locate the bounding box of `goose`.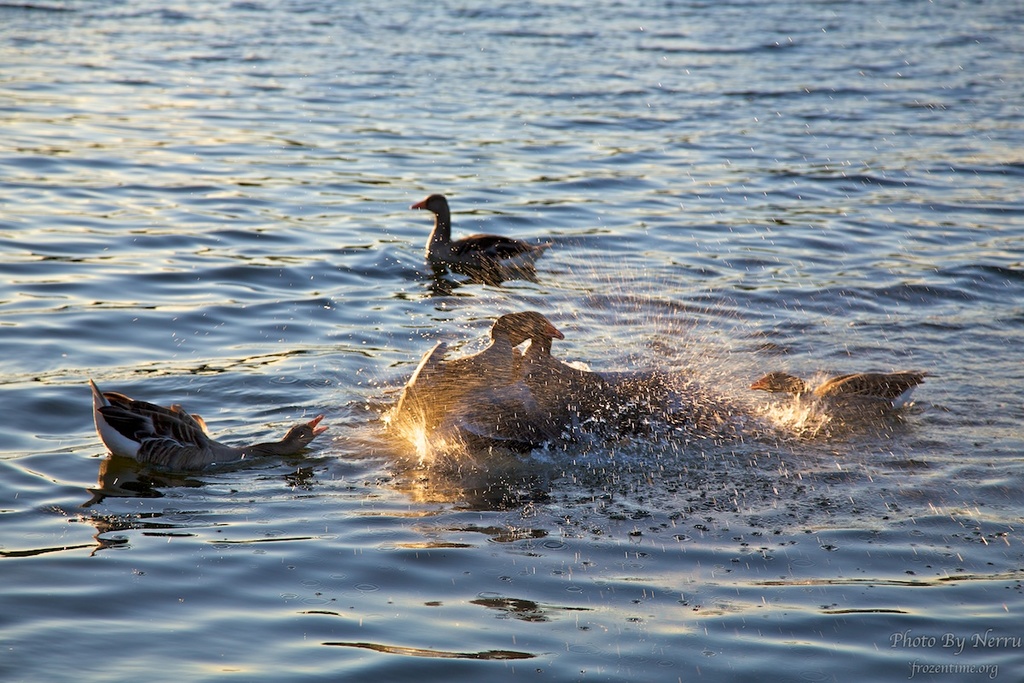
Bounding box: (375, 313, 664, 448).
